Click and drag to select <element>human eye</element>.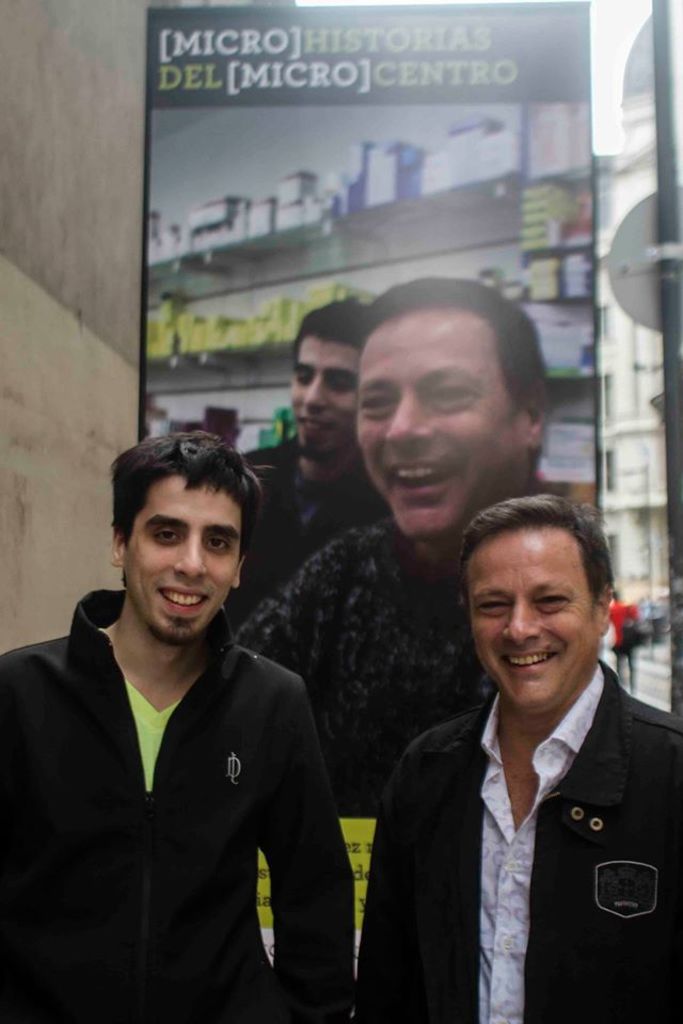
Selection: left=361, top=391, right=398, bottom=419.
